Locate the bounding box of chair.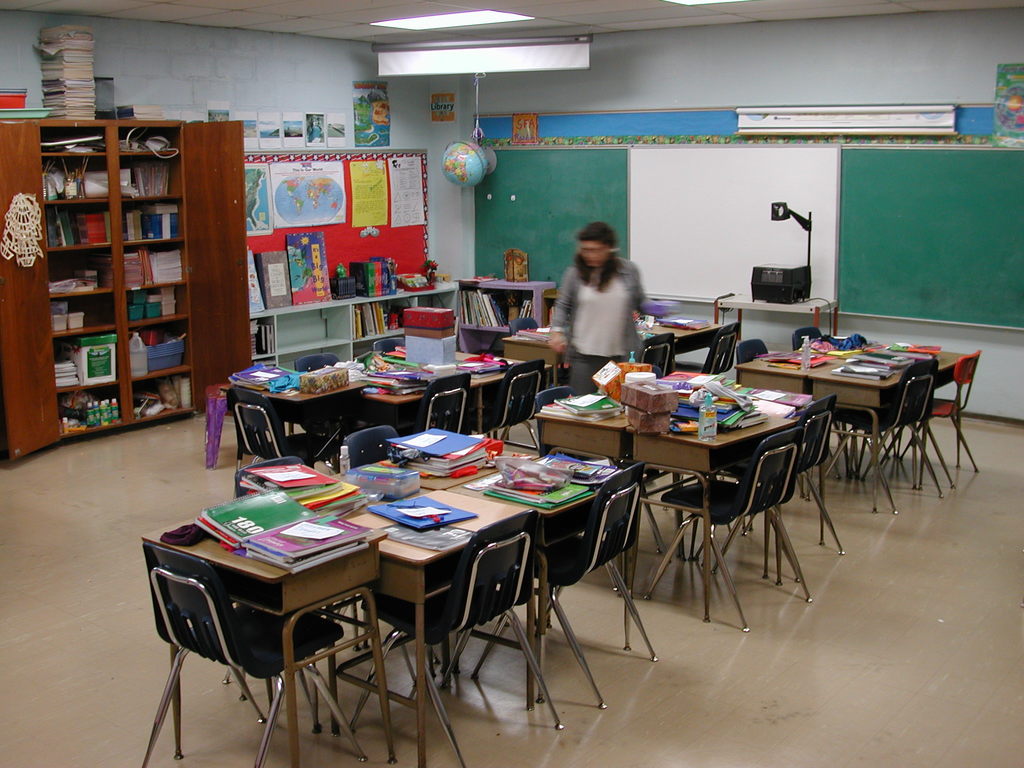
Bounding box: bbox(296, 353, 351, 431).
